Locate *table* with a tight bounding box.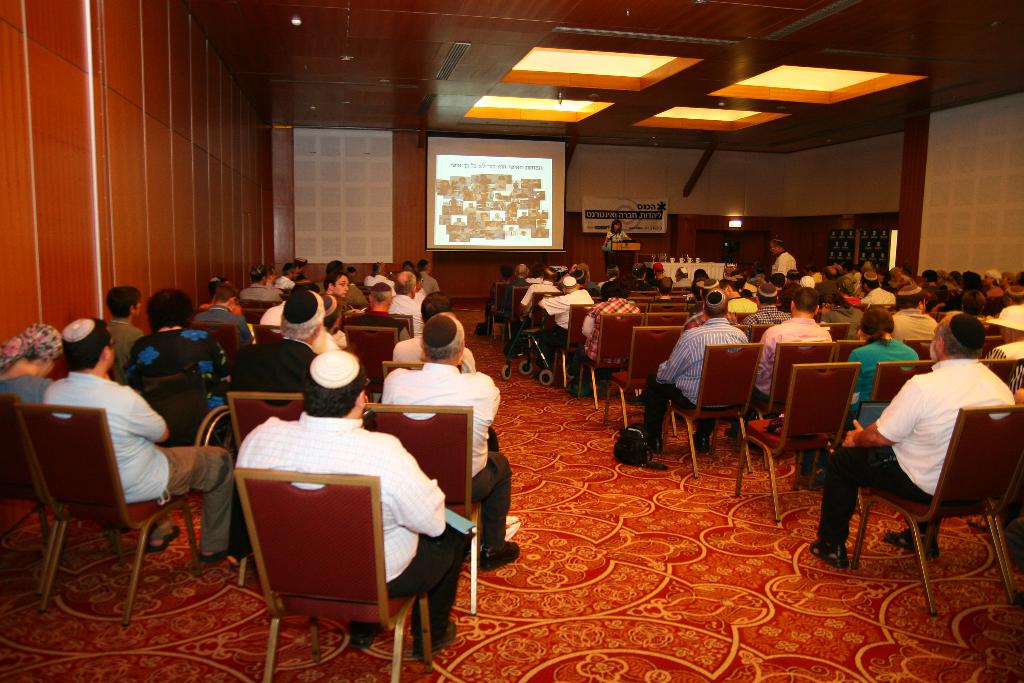
645:261:721:280.
